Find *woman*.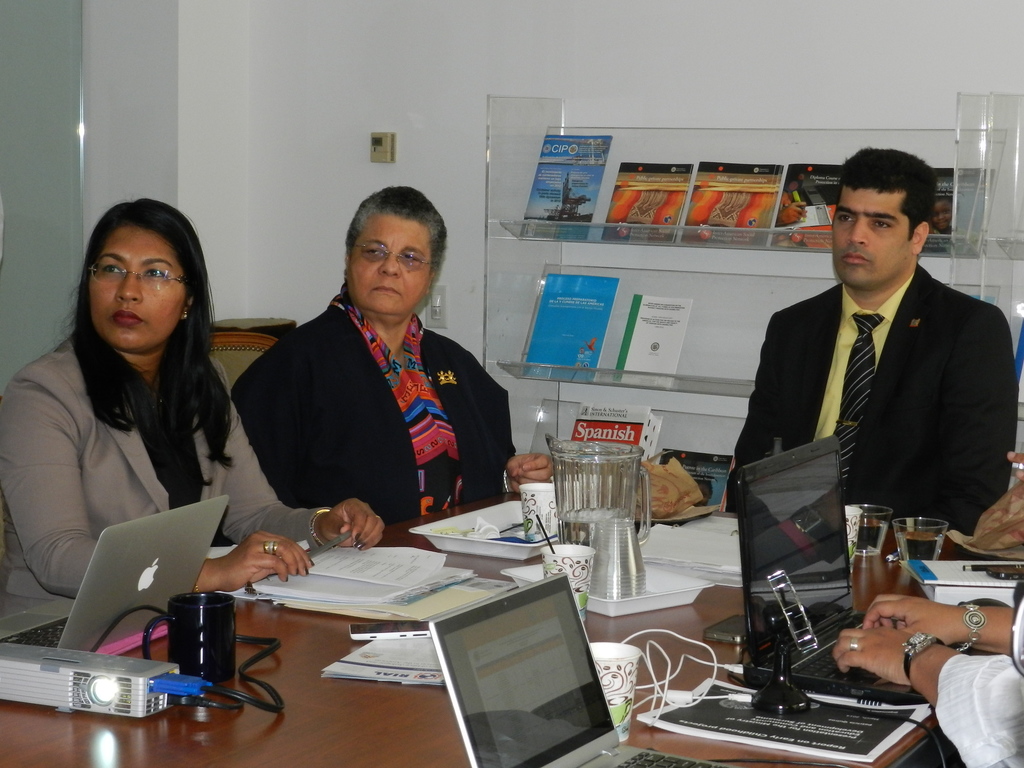
x1=0, y1=200, x2=382, y2=595.
